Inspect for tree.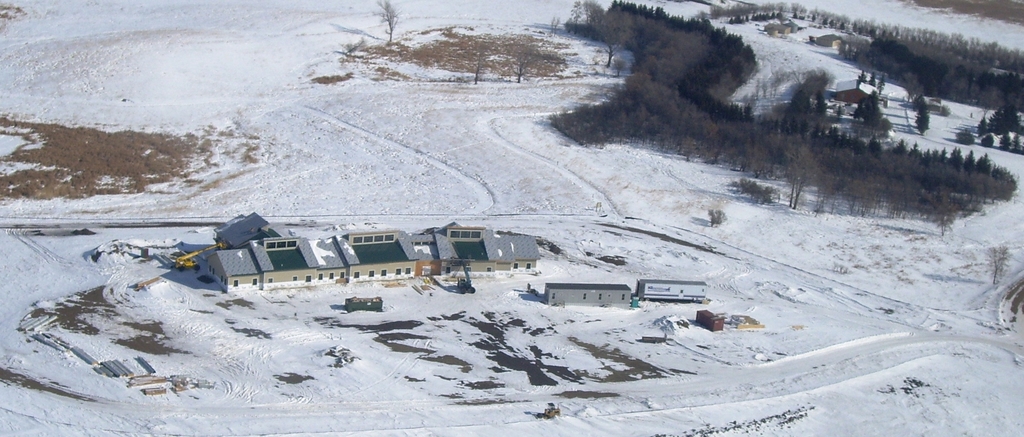
Inspection: 707/210/717/224.
